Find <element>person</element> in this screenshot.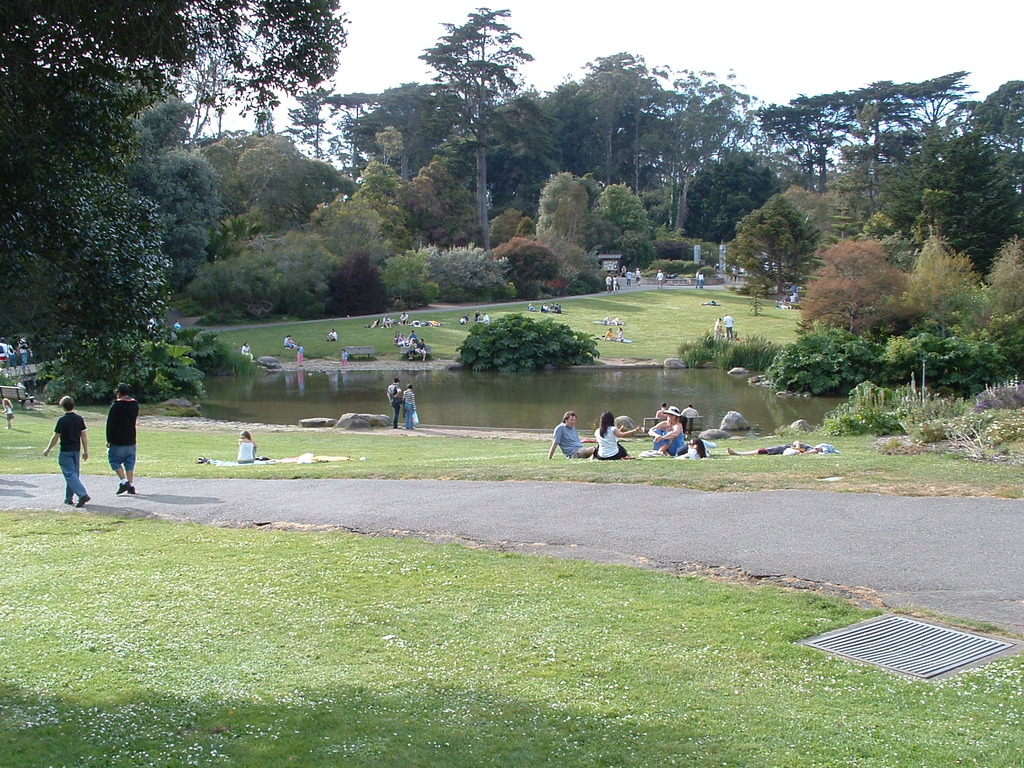
The bounding box for <element>person</element> is pyautogui.locateOnScreen(589, 410, 642, 461).
